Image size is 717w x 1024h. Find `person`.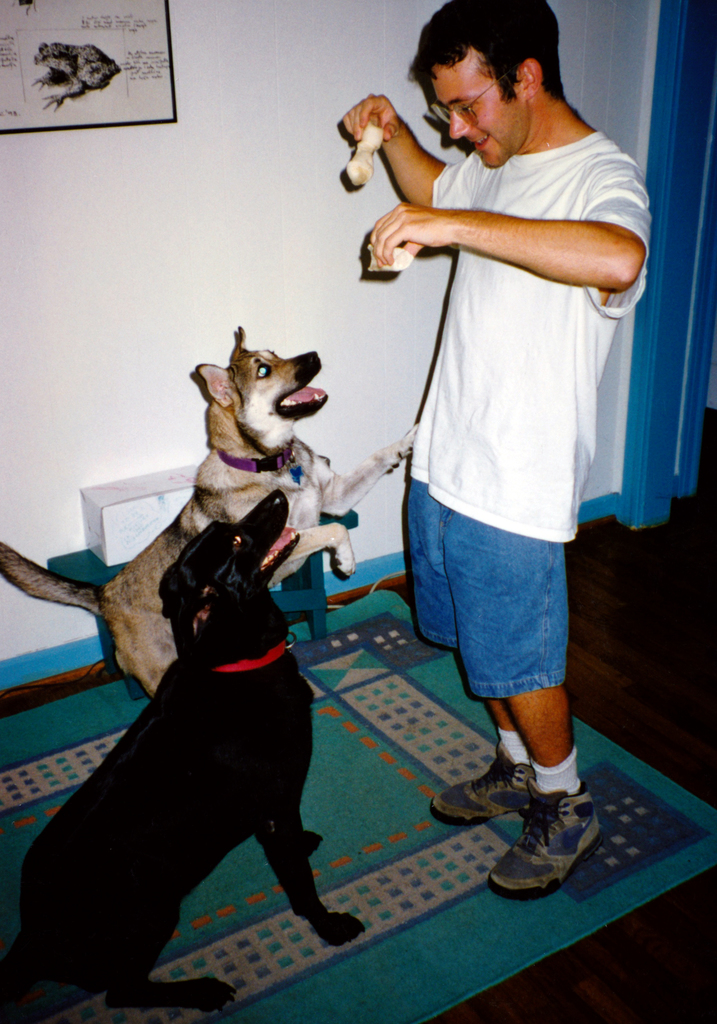
detection(340, 0, 652, 900).
